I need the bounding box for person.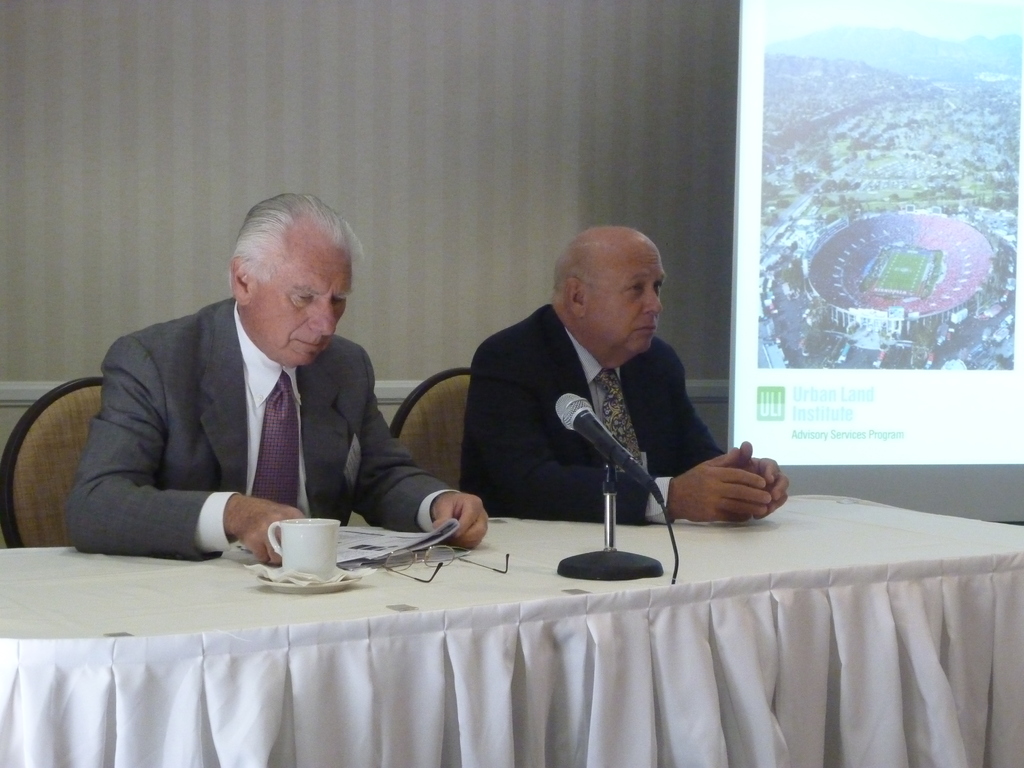
Here it is: select_region(458, 225, 789, 529).
